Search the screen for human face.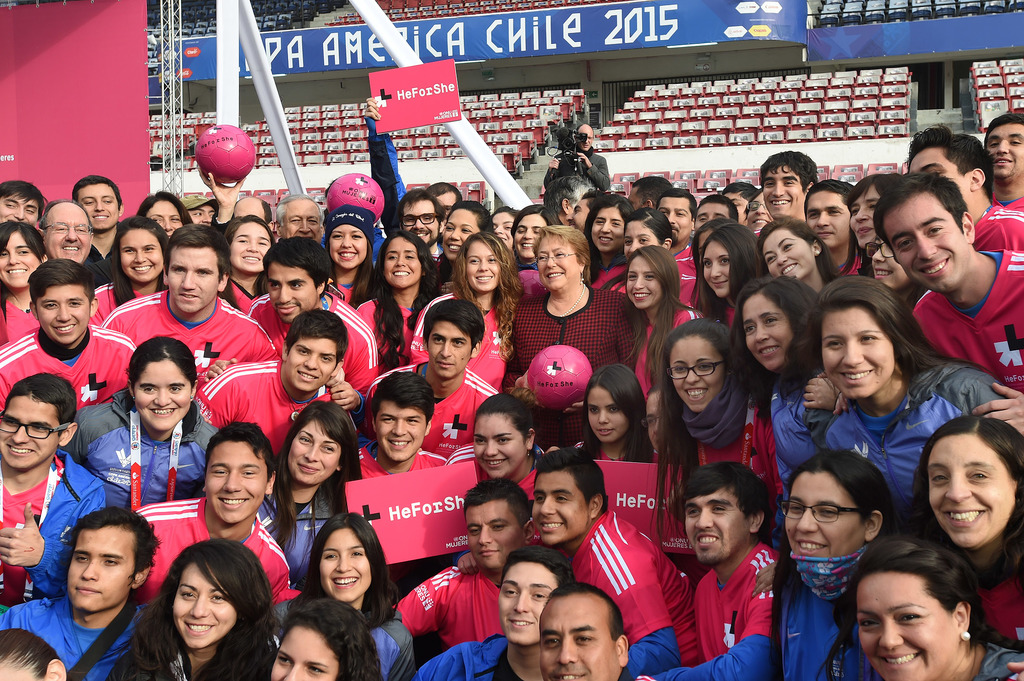
Found at select_region(591, 204, 624, 252).
